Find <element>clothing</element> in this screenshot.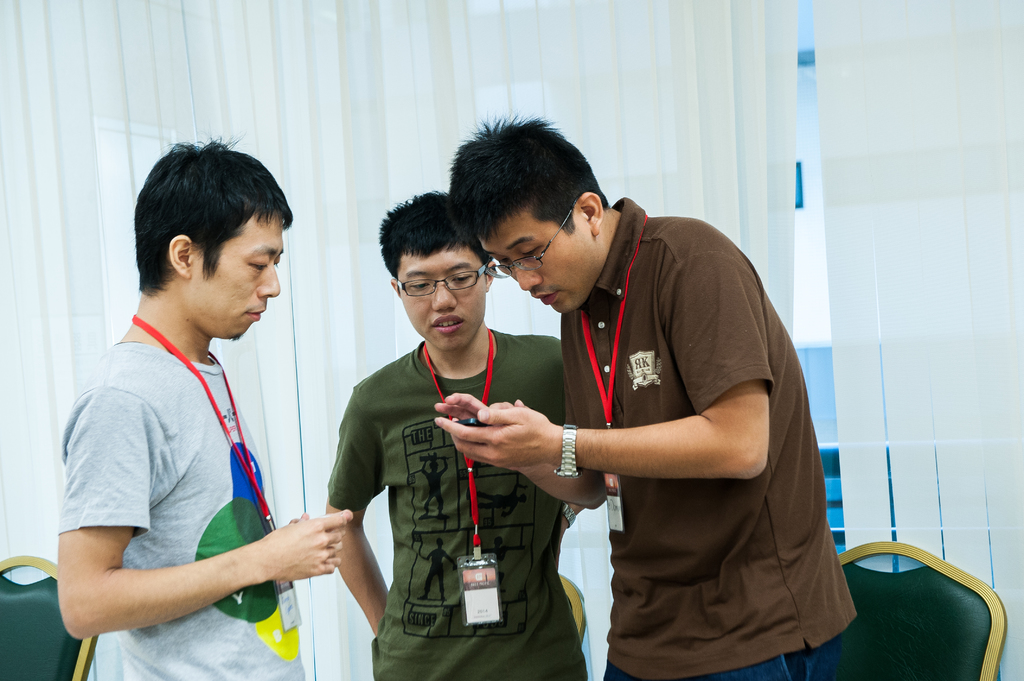
The bounding box for <element>clothing</element> is bbox=[320, 279, 597, 658].
